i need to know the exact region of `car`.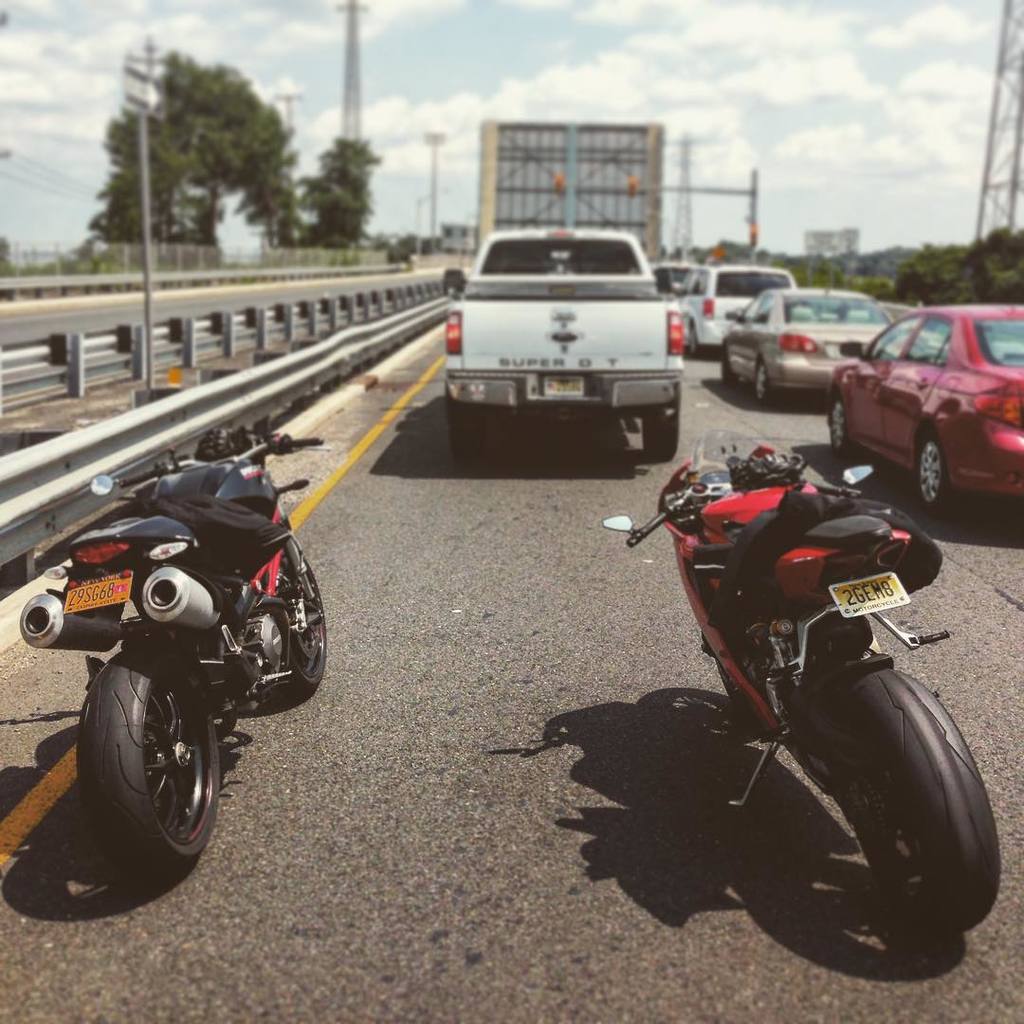
Region: {"x1": 671, "y1": 269, "x2": 803, "y2": 357}.
